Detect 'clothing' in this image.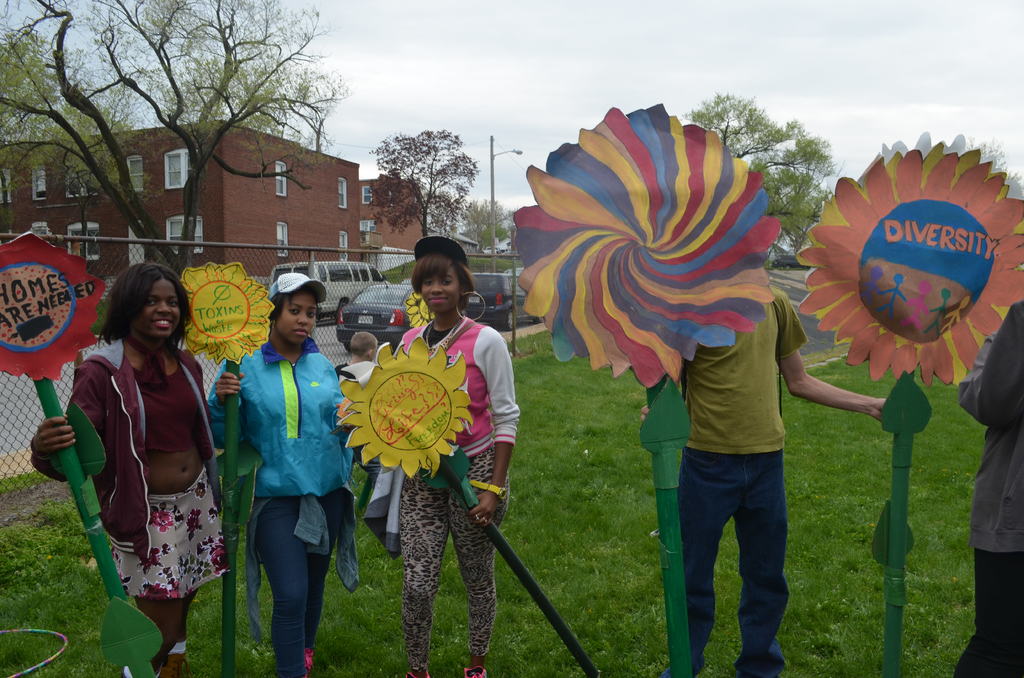
Detection: 77, 334, 218, 616.
